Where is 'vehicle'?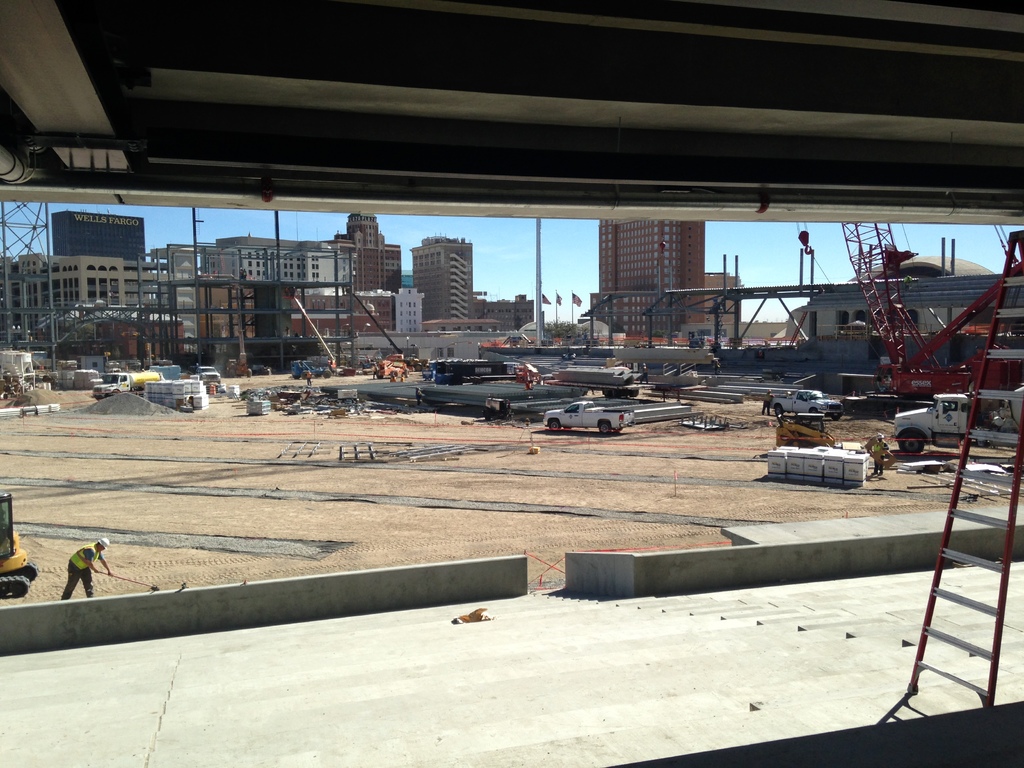
<region>0, 488, 39, 600</region>.
